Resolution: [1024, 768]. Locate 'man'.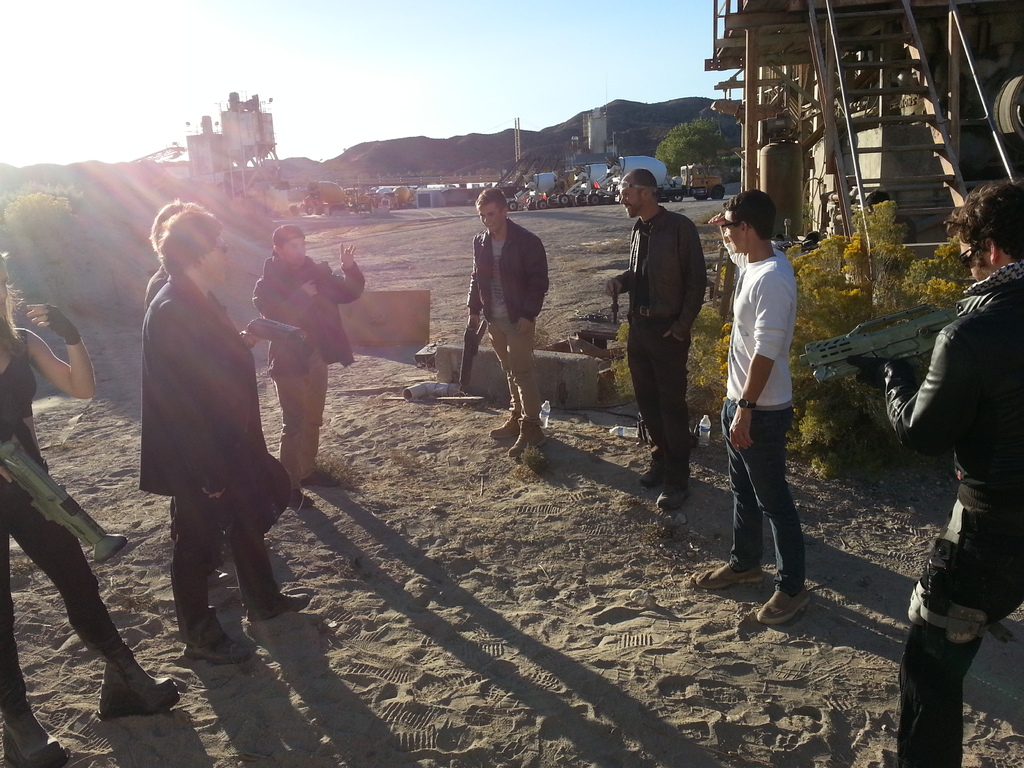
<box>252,225,368,511</box>.
